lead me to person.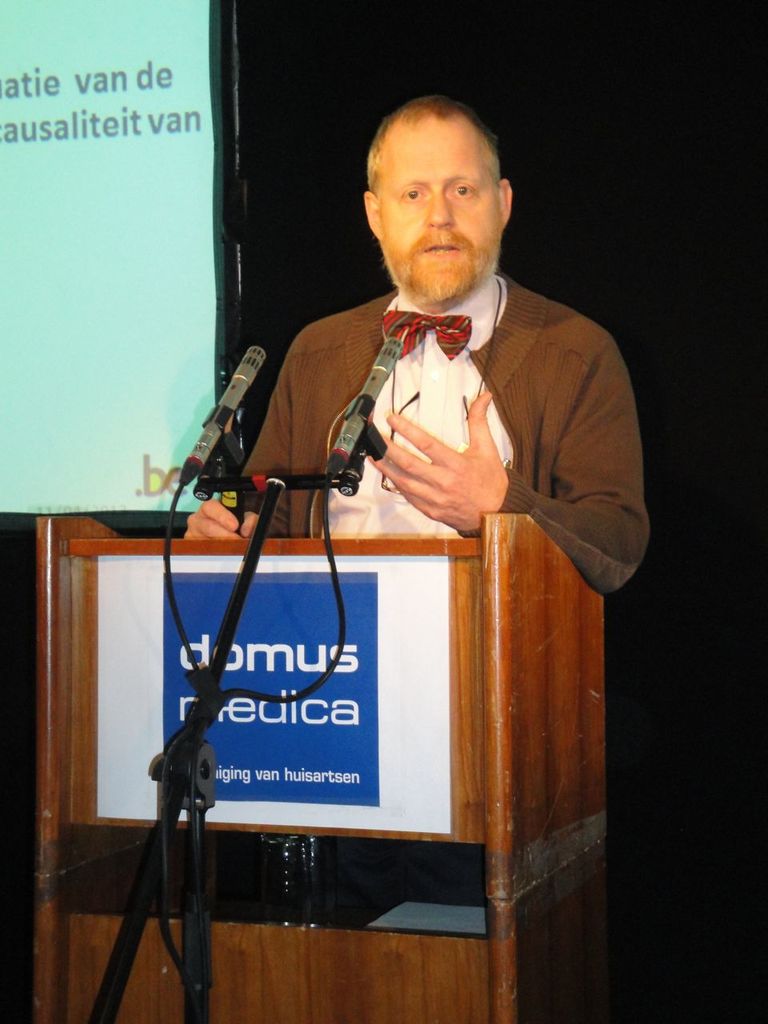
Lead to rect(184, 90, 652, 581).
